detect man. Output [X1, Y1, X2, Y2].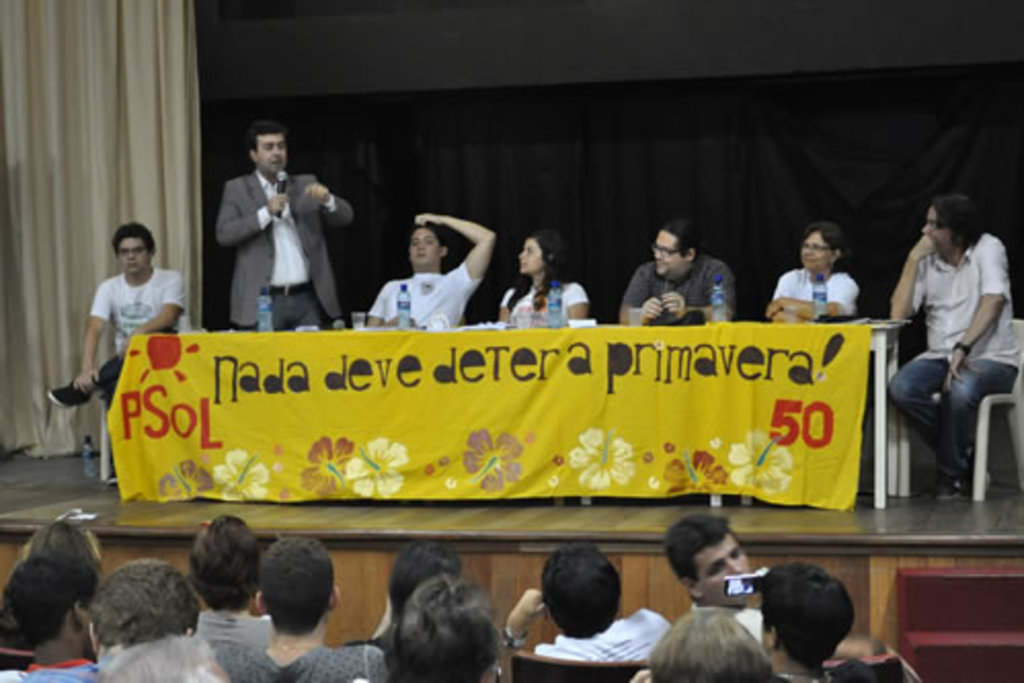
[211, 539, 398, 681].
